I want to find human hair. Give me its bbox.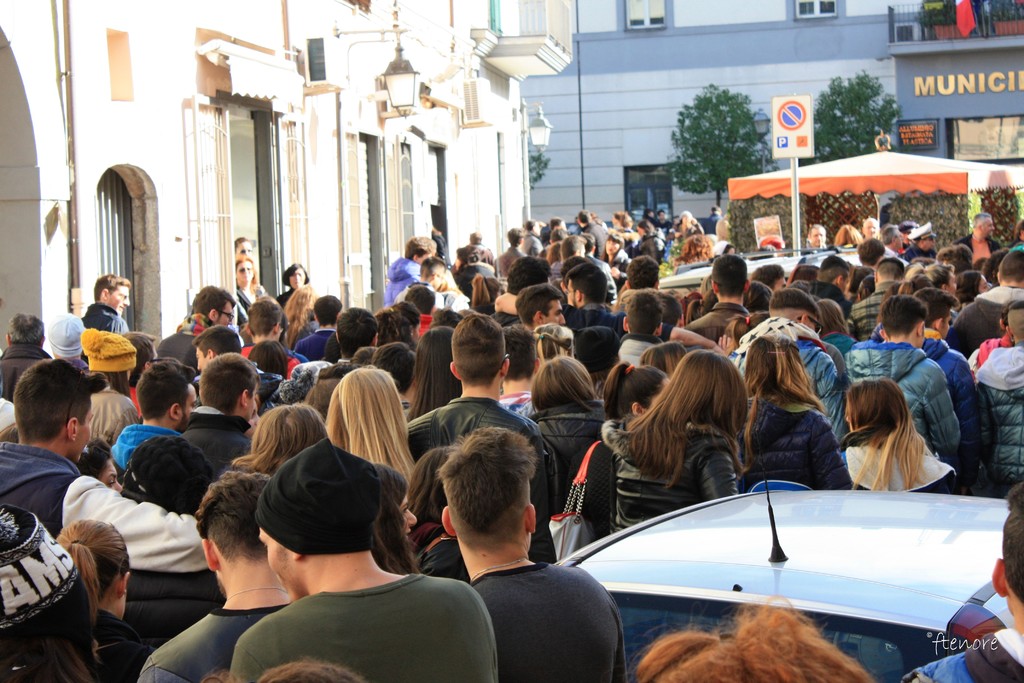
281/281/317/355.
